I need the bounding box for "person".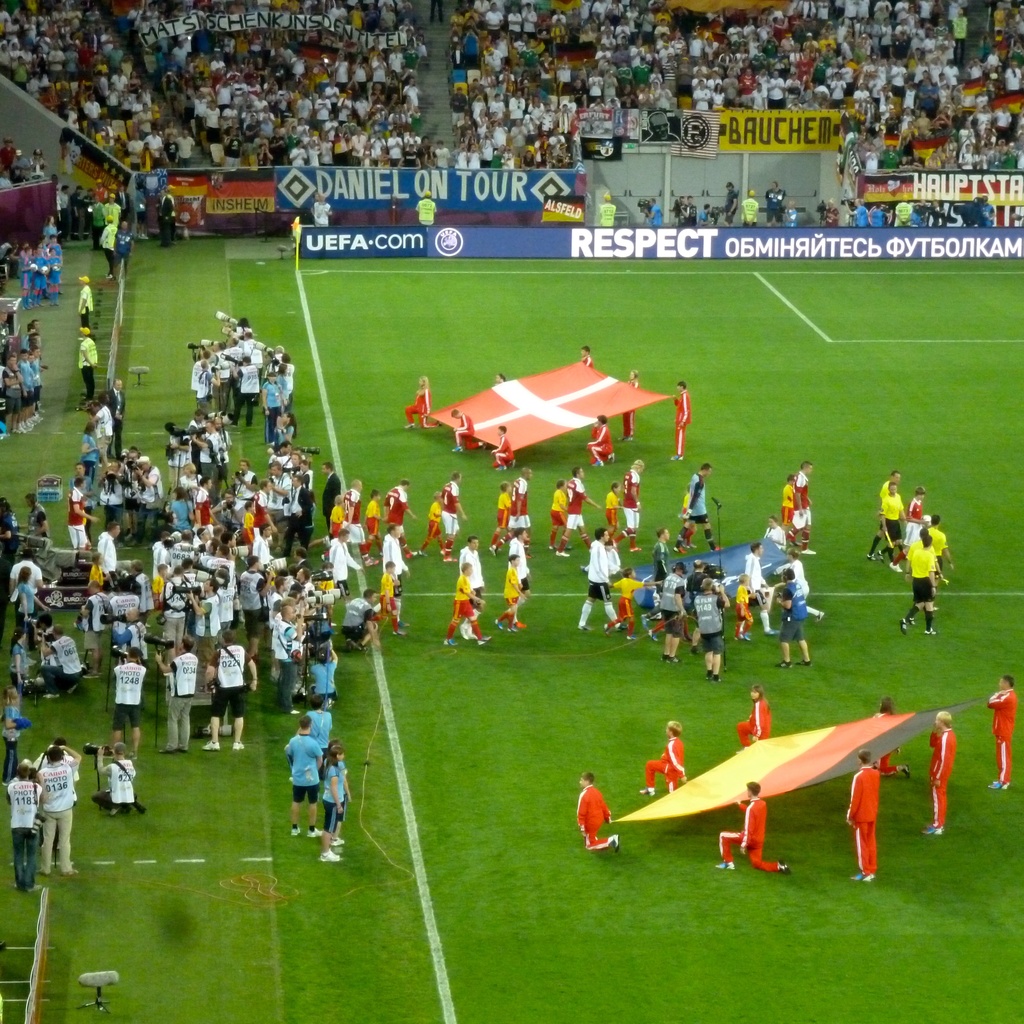
Here it is: l=440, t=557, r=493, b=647.
